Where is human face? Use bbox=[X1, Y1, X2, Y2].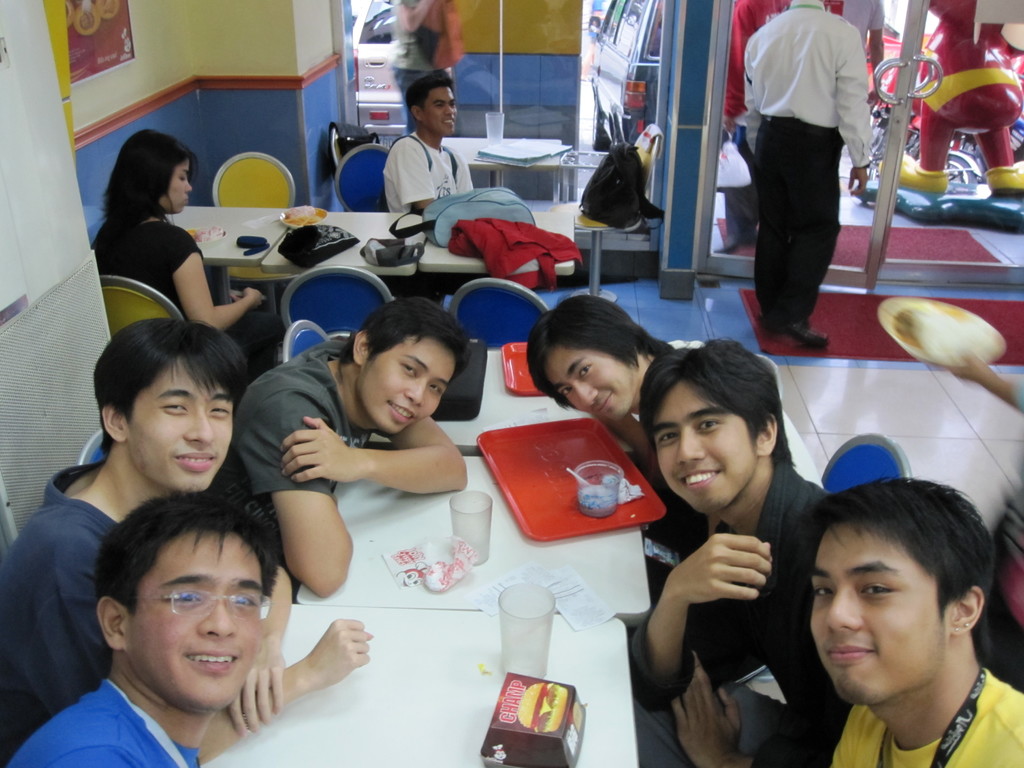
bbox=[424, 85, 458, 132].
